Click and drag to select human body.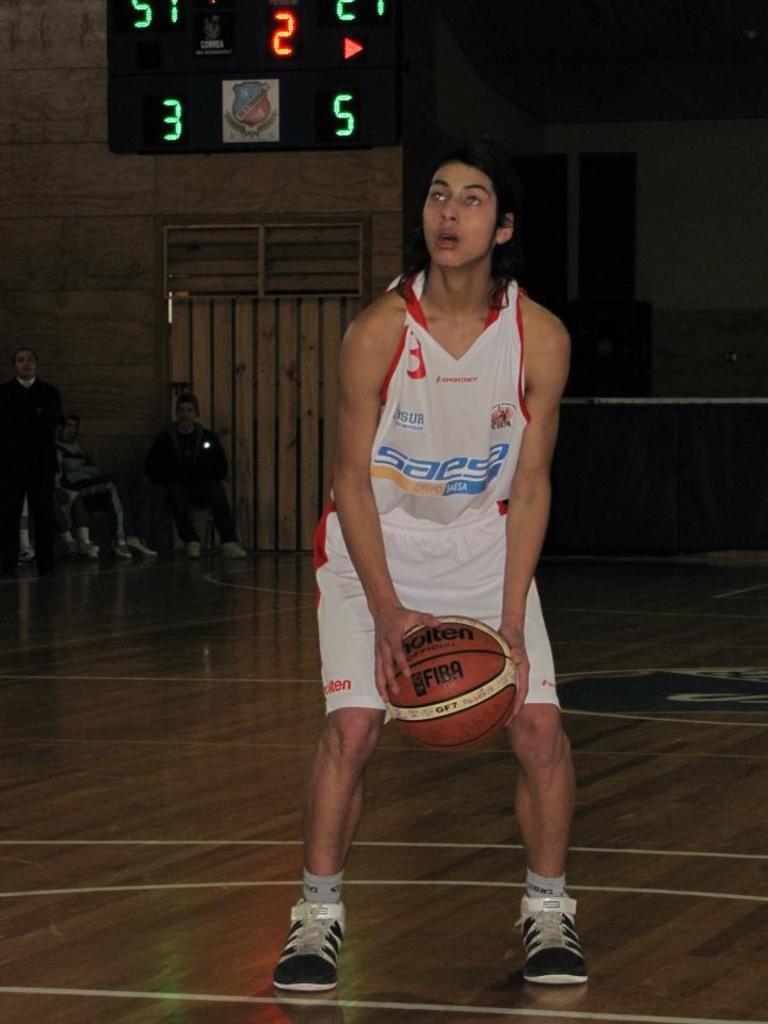
Selection: 1 369 68 561.
